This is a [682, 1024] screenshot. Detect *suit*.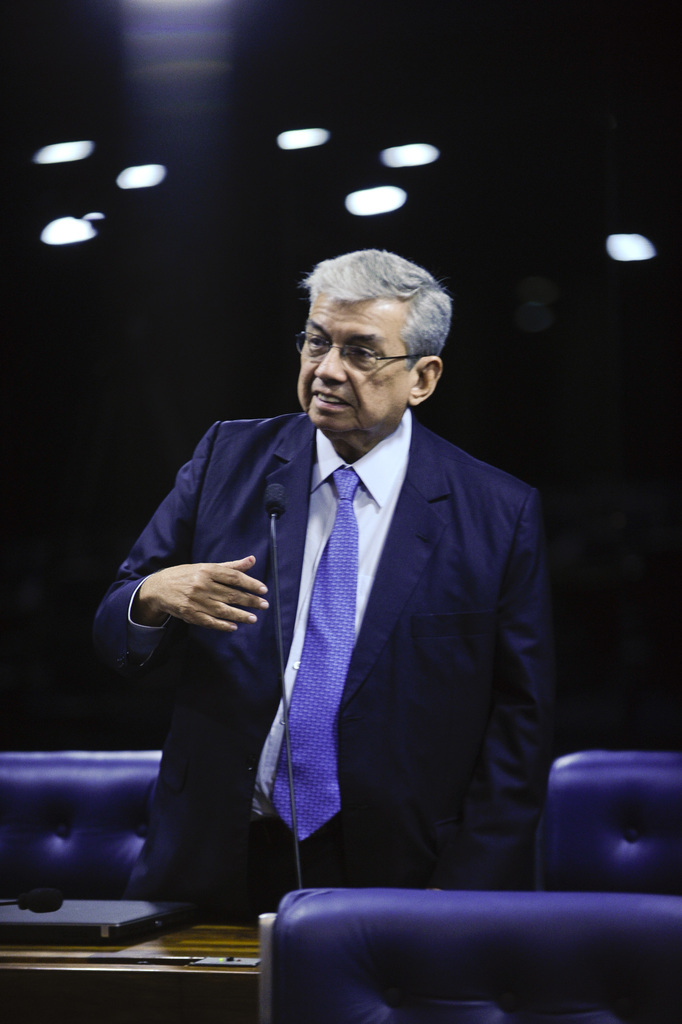
<region>174, 398, 540, 918</region>.
